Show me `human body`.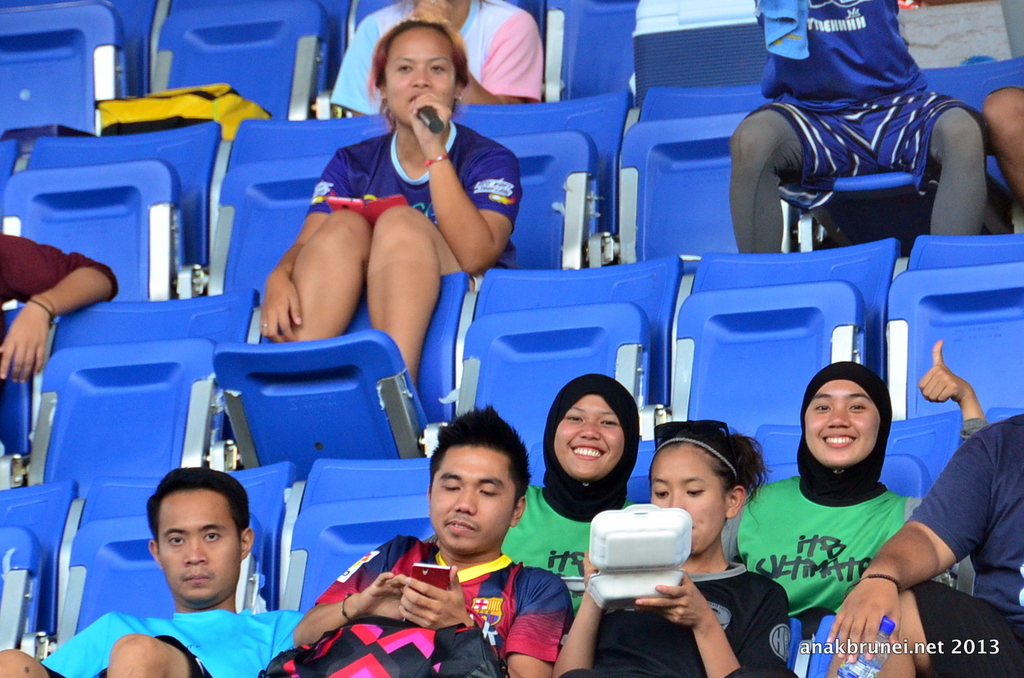
`human body` is here: (260,409,585,674).
